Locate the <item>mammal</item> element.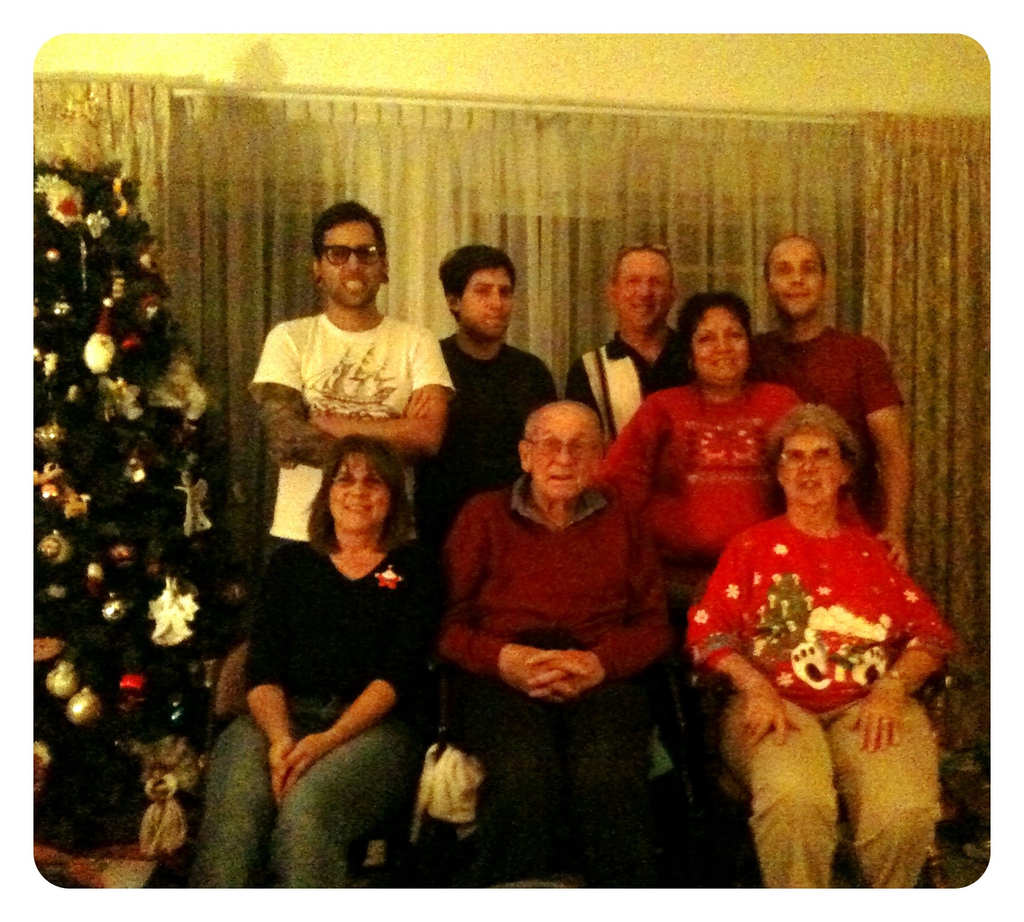
Element bbox: bbox(566, 238, 697, 450).
